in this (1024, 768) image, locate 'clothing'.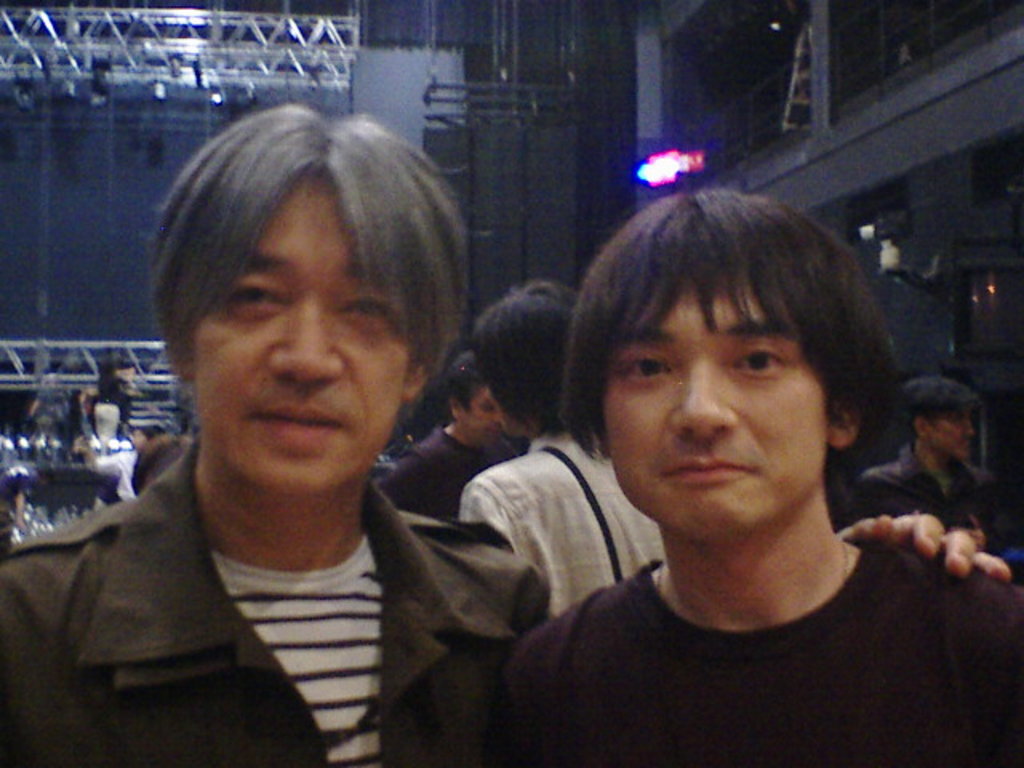
Bounding box: box=[0, 406, 539, 767].
